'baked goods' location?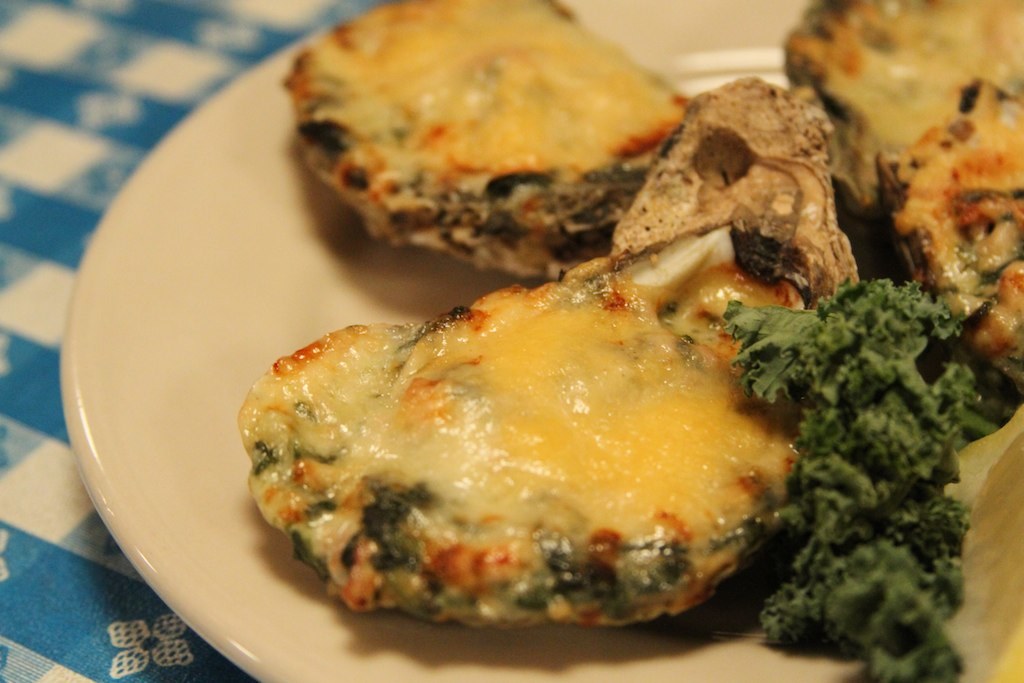
775/0/1023/392
